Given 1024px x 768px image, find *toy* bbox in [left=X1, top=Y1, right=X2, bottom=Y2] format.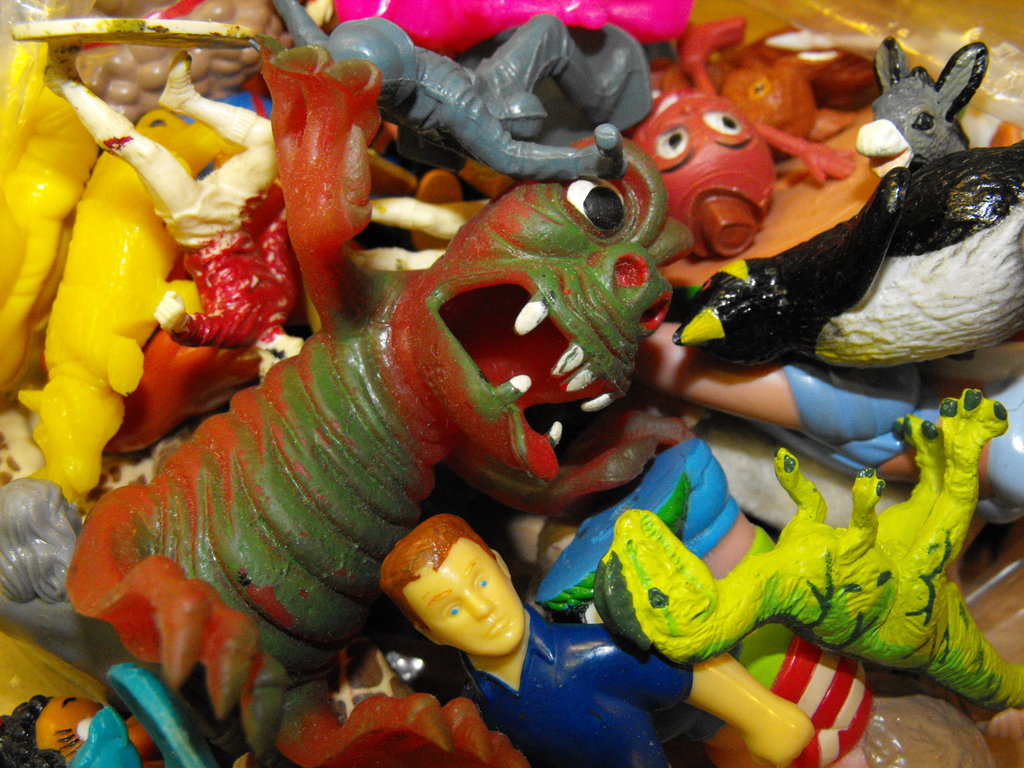
[left=538, top=433, right=861, bottom=767].
